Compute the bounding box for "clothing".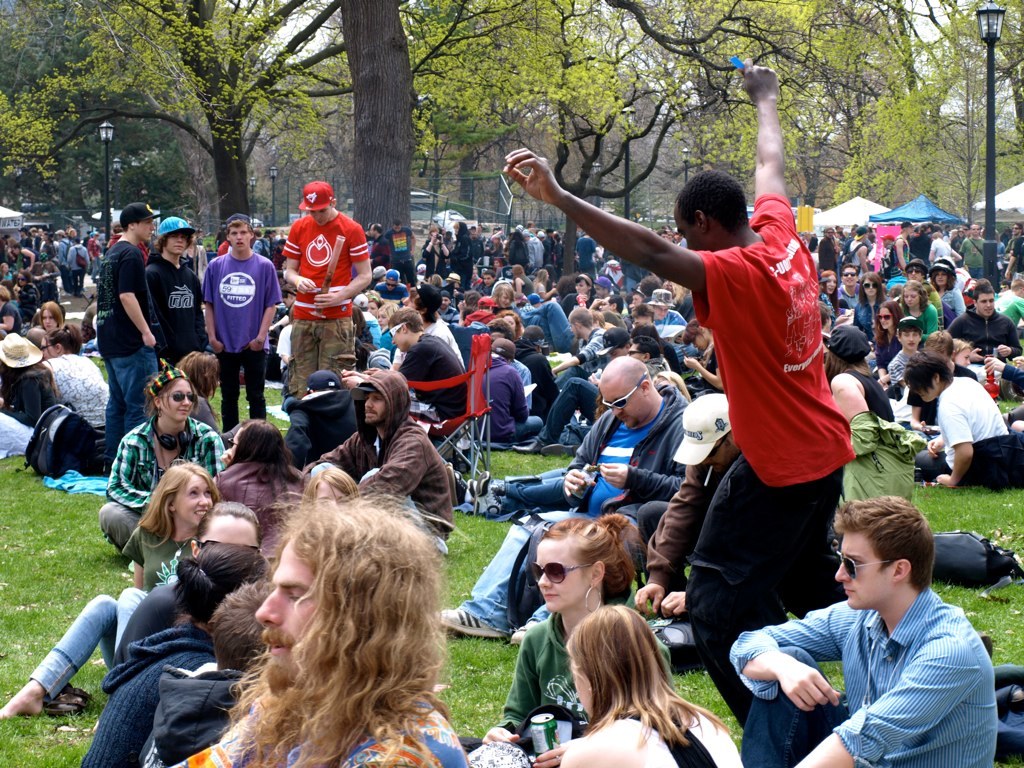
pyautogui.locateOnScreen(69, 241, 90, 288).
